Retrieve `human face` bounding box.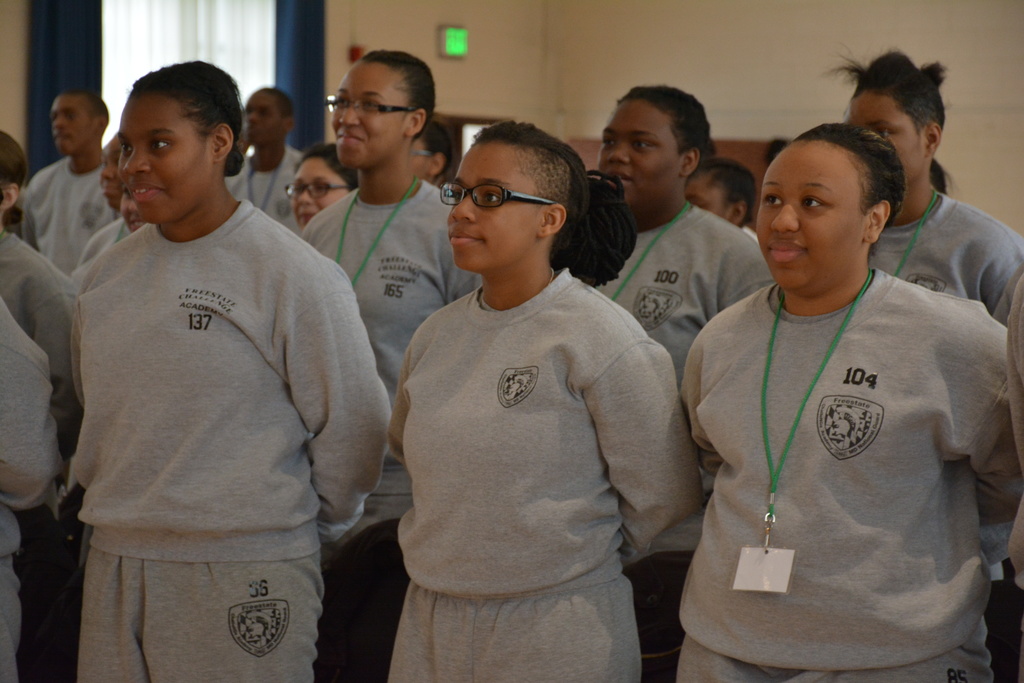
Bounding box: [845,93,924,176].
